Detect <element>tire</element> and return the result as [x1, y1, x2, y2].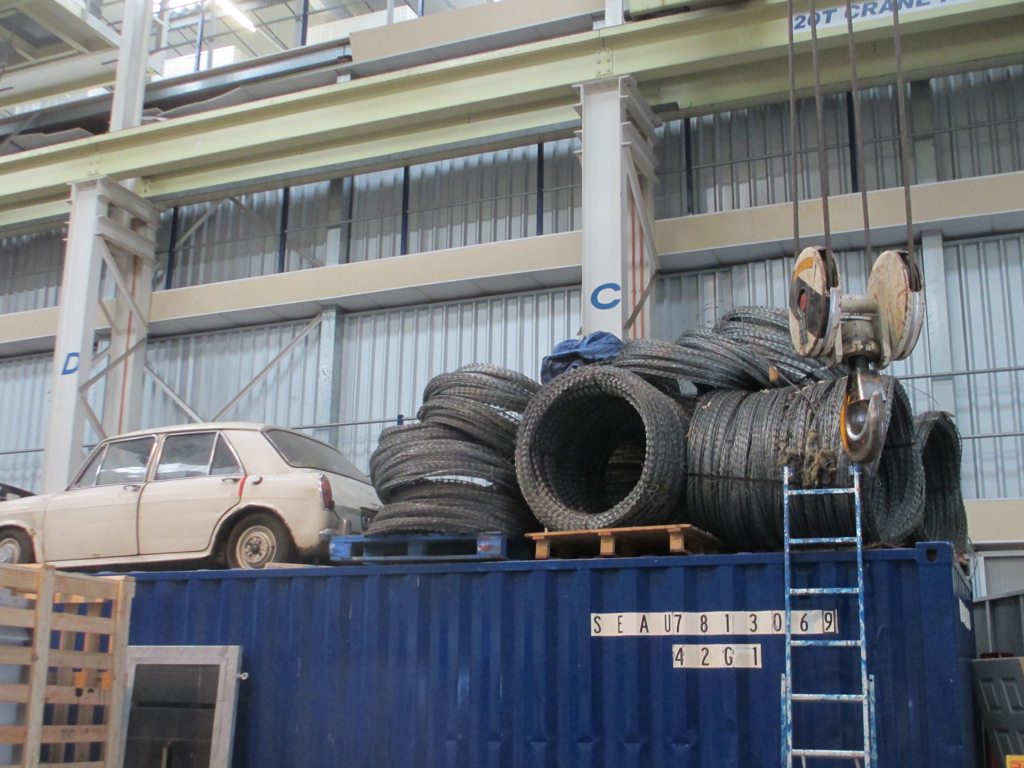
[224, 510, 290, 572].
